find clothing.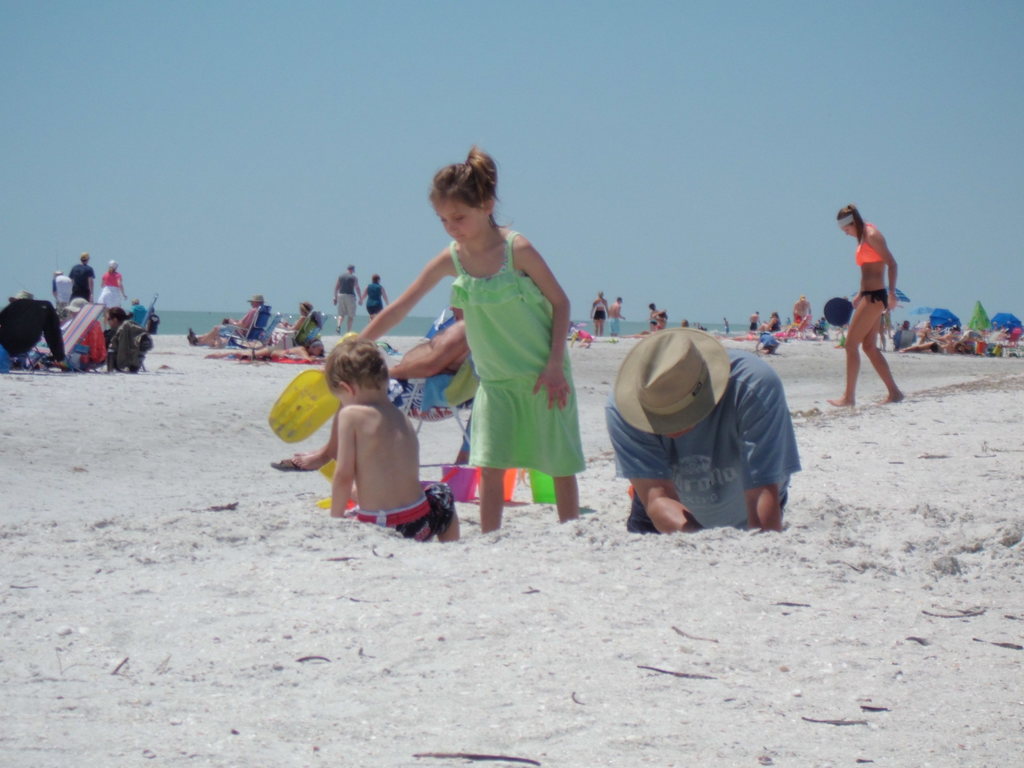
(x1=598, y1=343, x2=808, y2=543).
